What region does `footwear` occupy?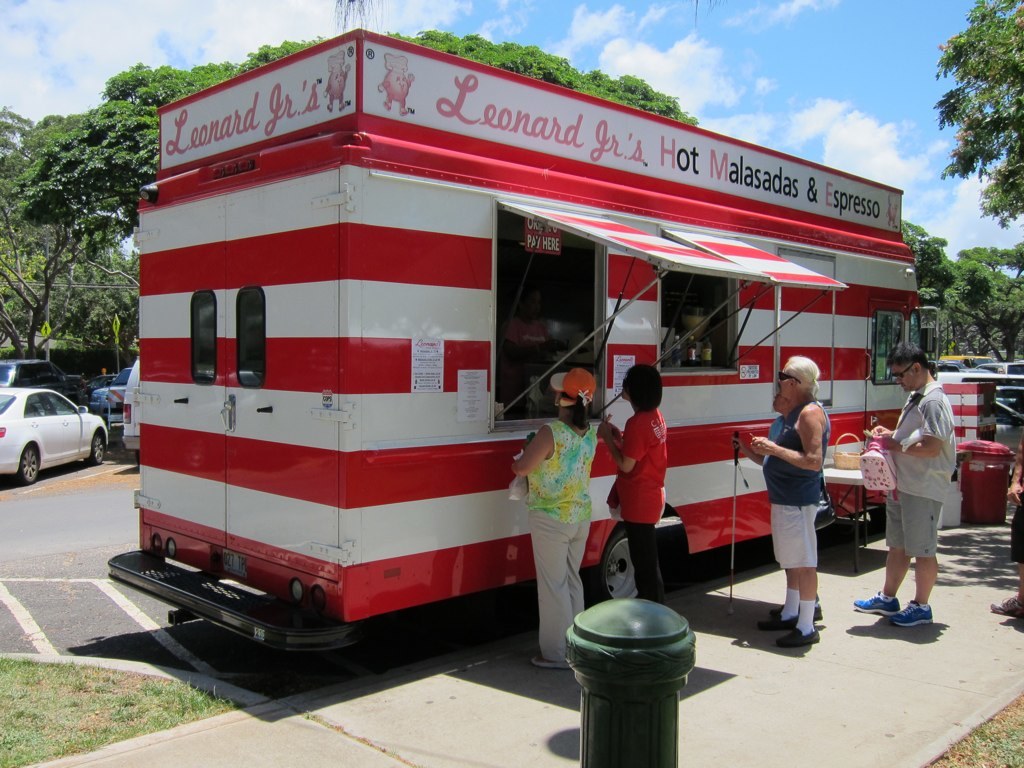
select_region(777, 616, 827, 645).
